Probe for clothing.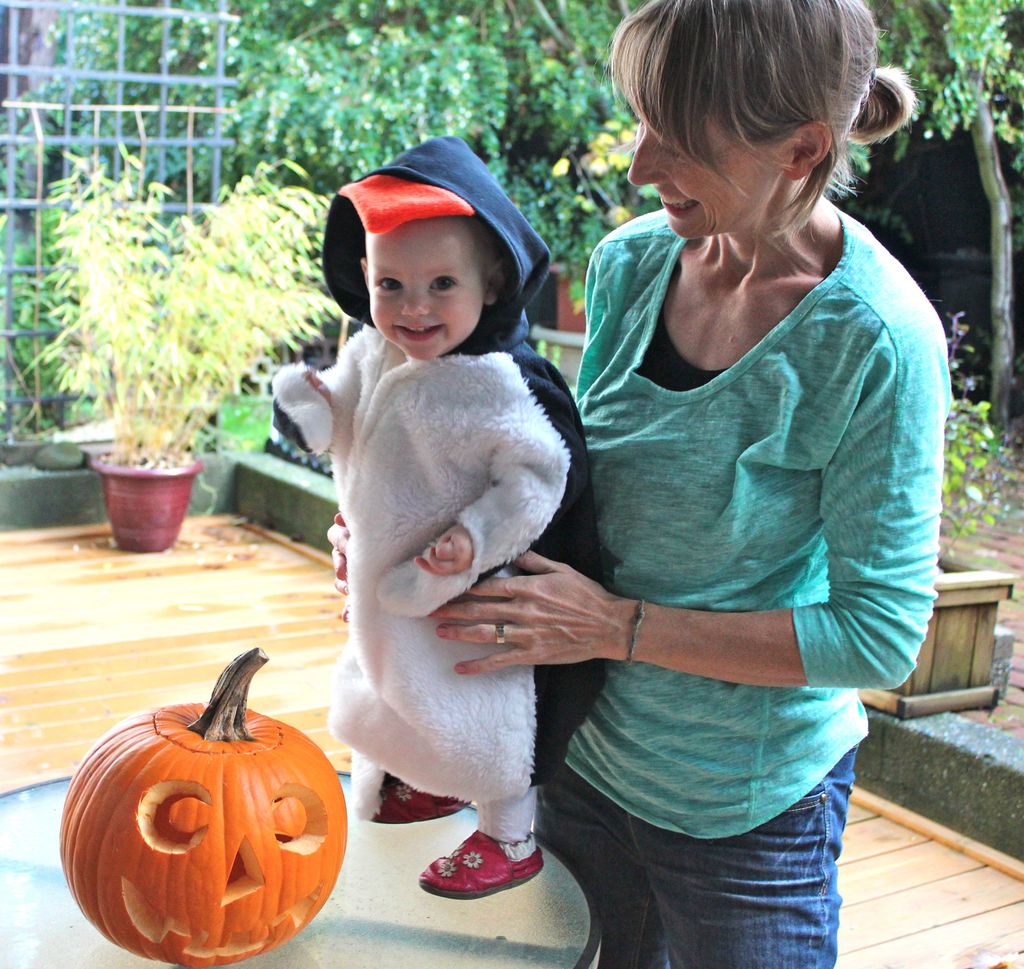
Probe result: bbox=[273, 130, 621, 838].
